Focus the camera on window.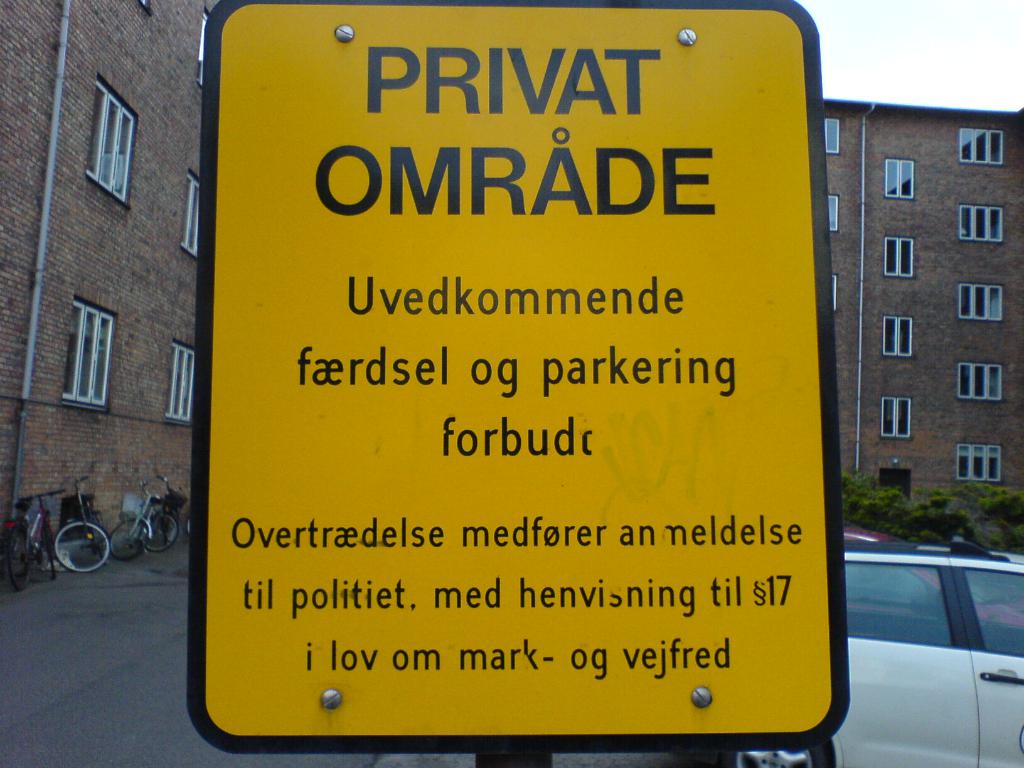
Focus region: bbox(961, 126, 1004, 163).
